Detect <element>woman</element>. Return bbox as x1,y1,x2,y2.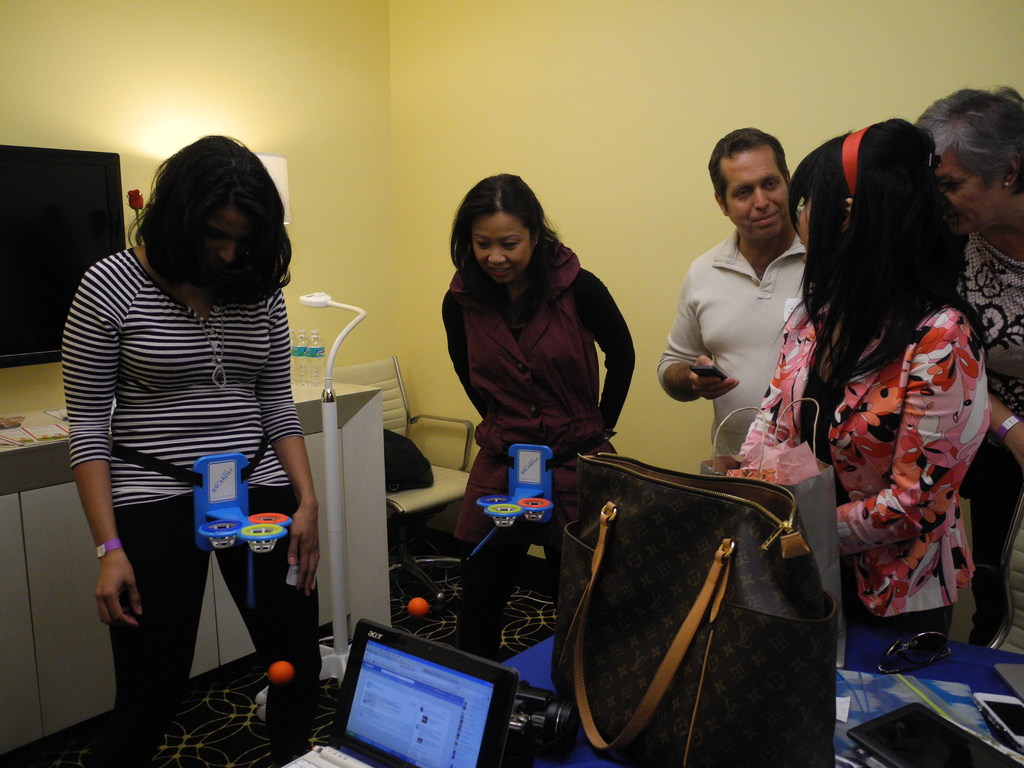
58,131,327,767.
